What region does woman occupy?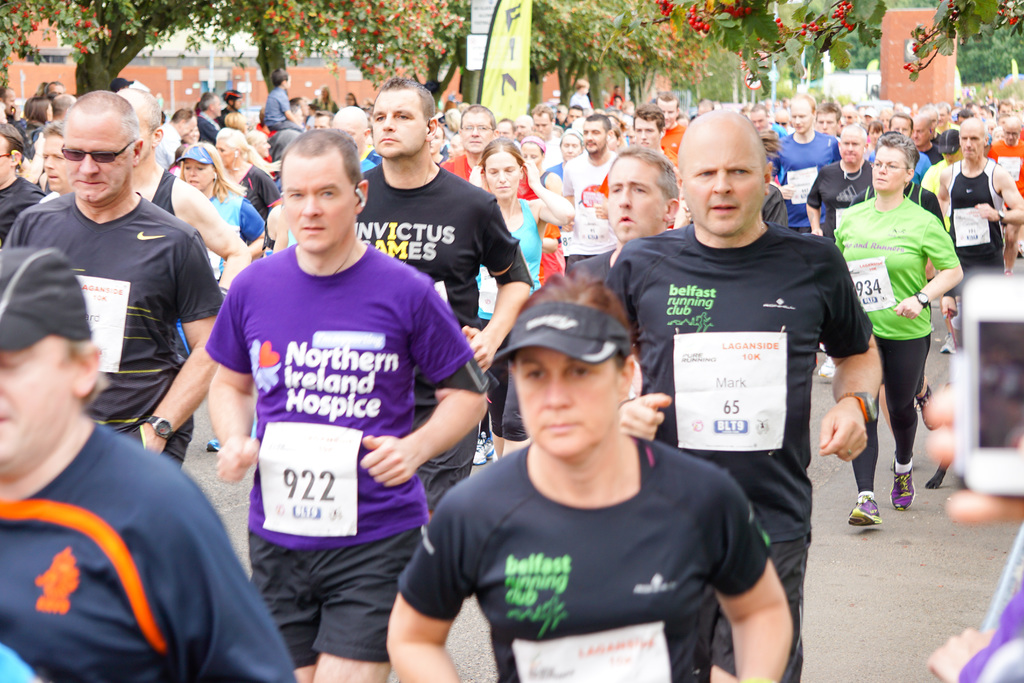
x1=20, y1=94, x2=54, y2=181.
